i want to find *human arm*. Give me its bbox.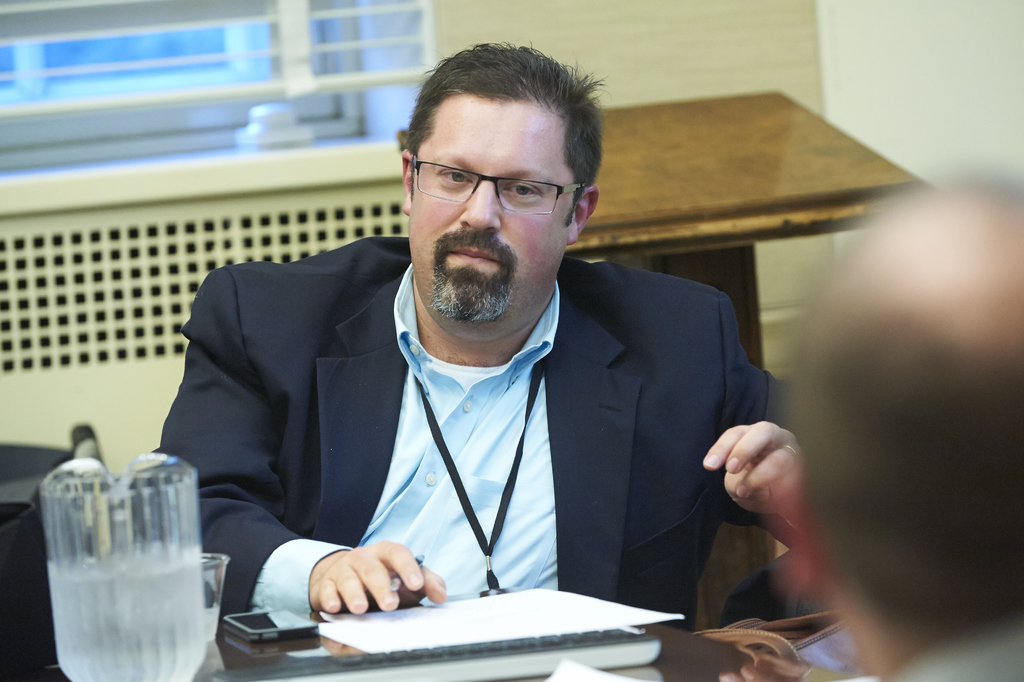
box=[701, 290, 819, 565].
